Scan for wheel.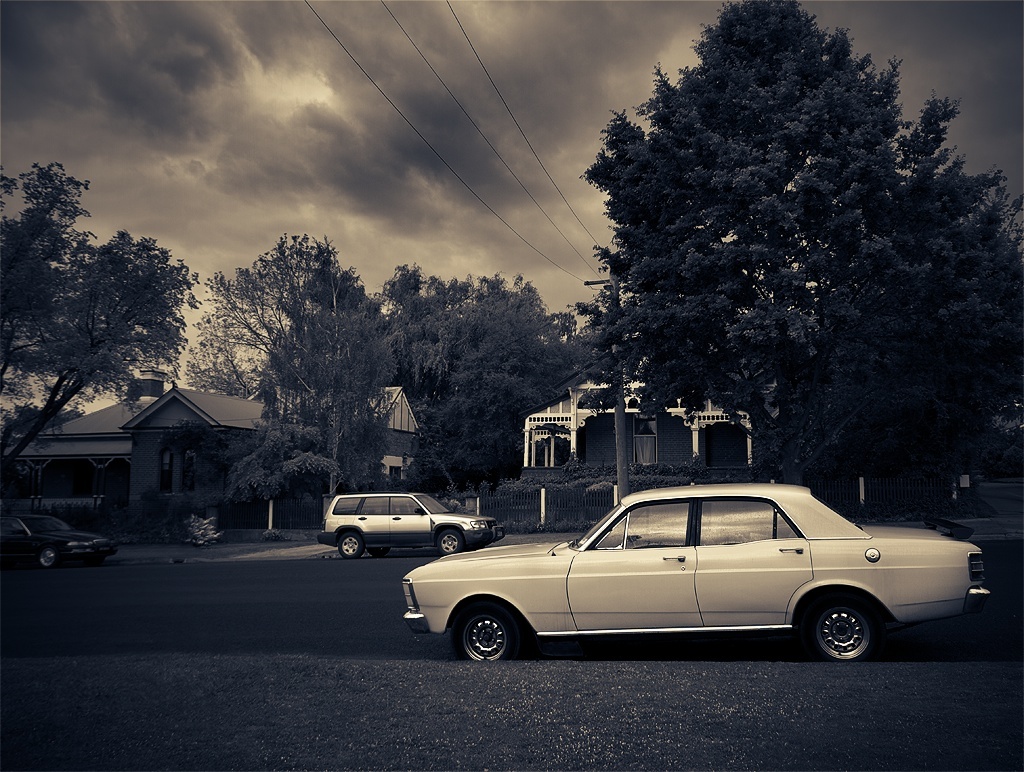
Scan result: 340, 531, 361, 557.
